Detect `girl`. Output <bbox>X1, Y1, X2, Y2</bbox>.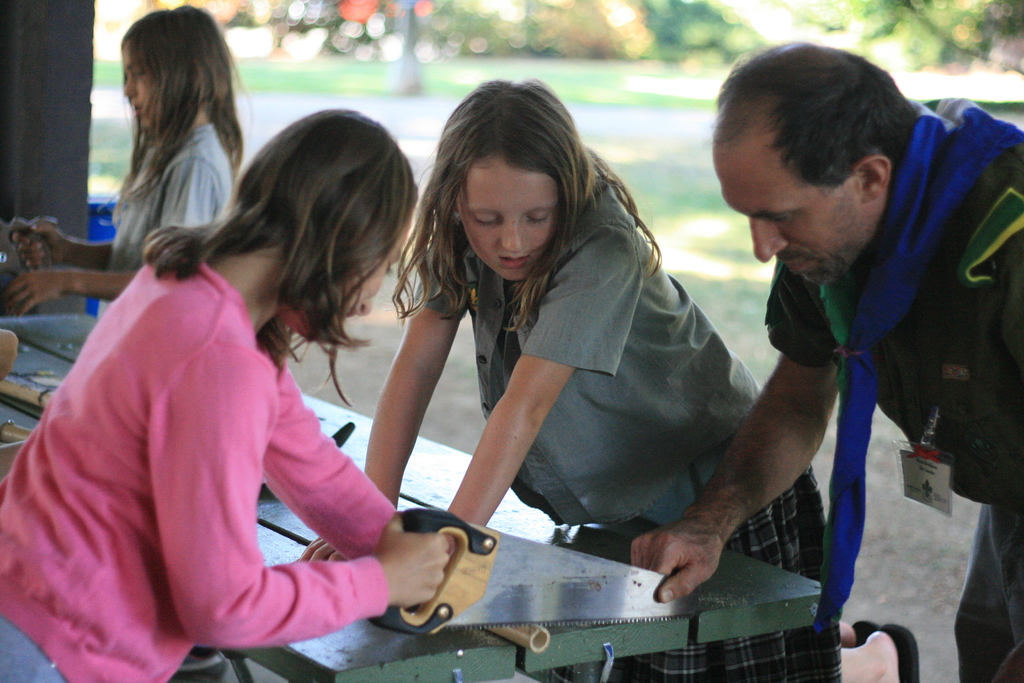
<bbox>0, 10, 246, 321</bbox>.
